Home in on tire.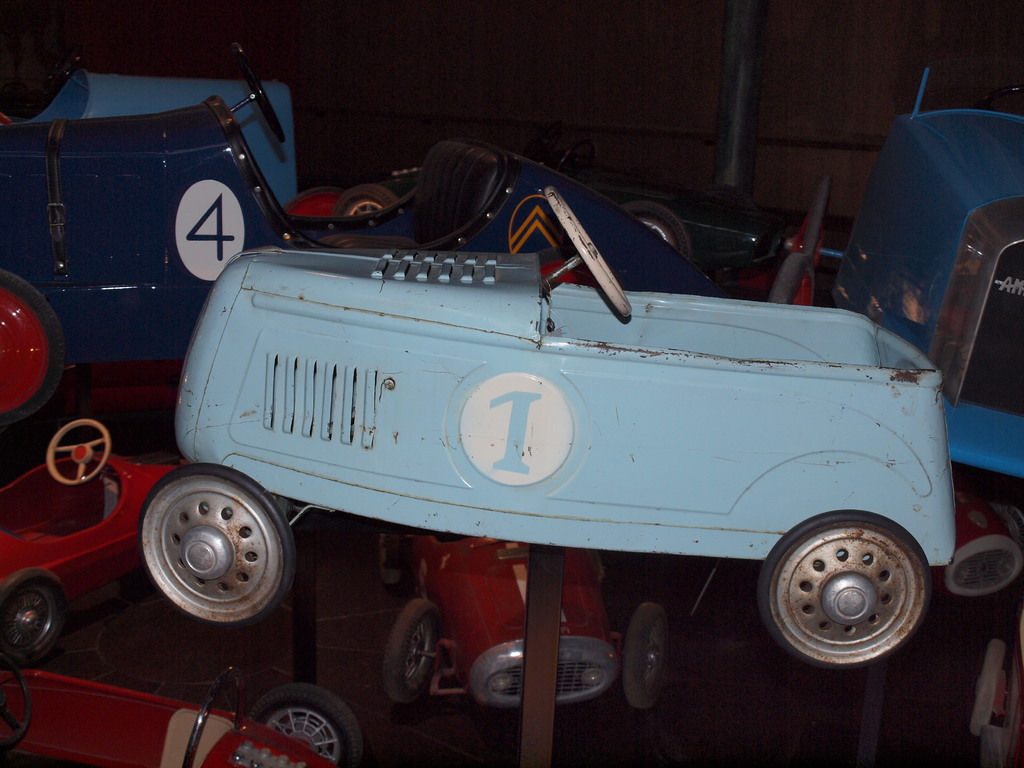
Homed in at x1=621, y1=202, x2=689, y2=259.
